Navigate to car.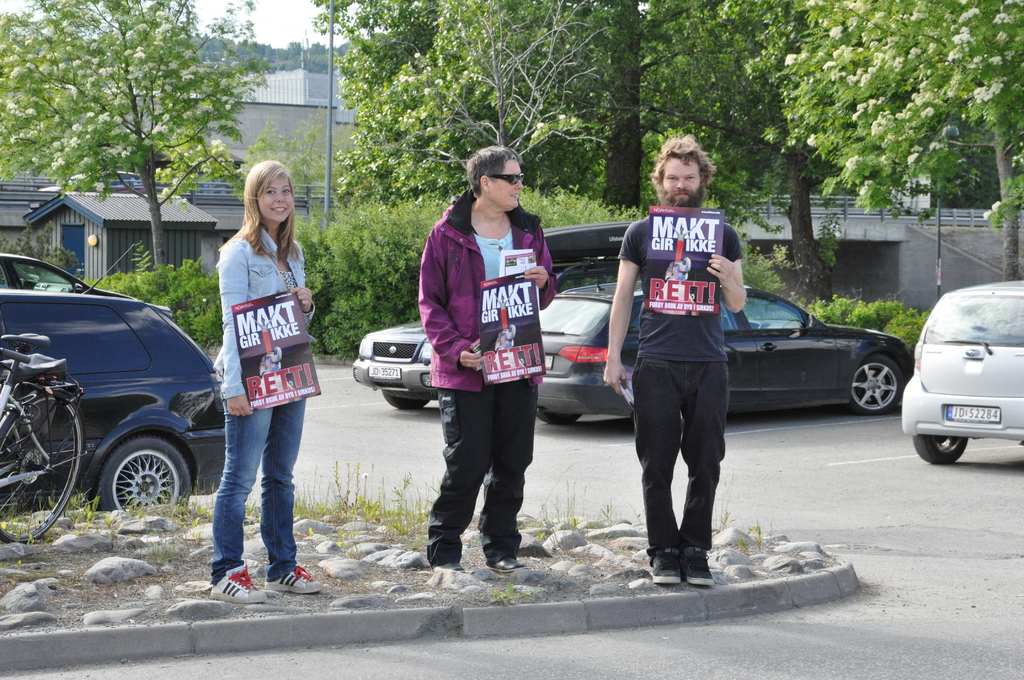
Navigation target: (x1=359, y1=328, x2=438, y2=406).
